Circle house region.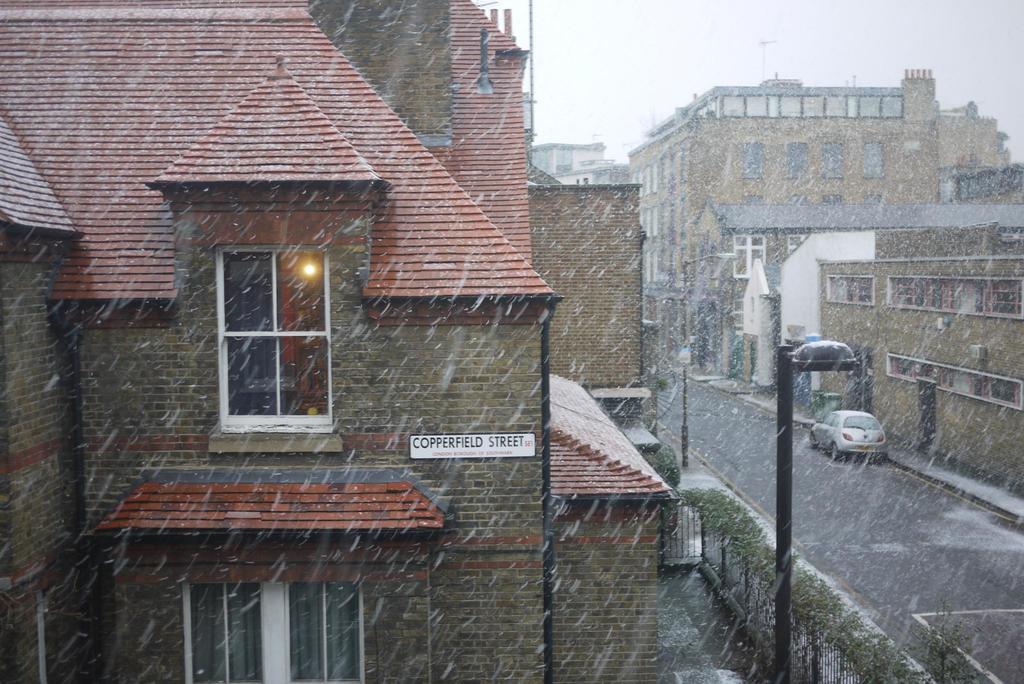
Region: BBox(319, 0, 531, 265).
